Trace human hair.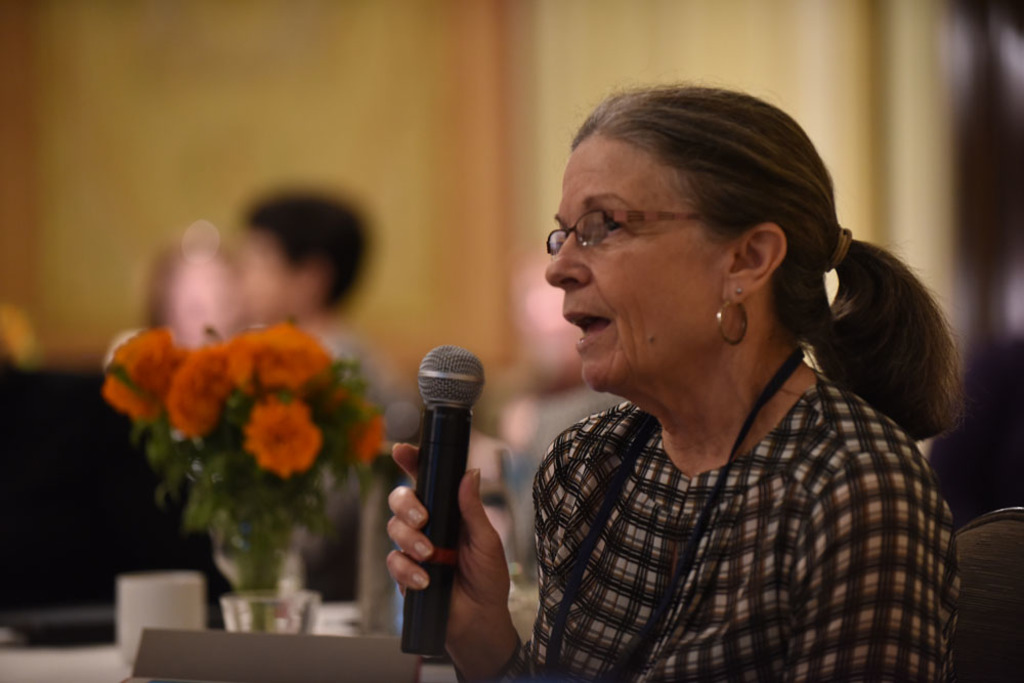
Traced to bbox(143, 234, 242, 333).
